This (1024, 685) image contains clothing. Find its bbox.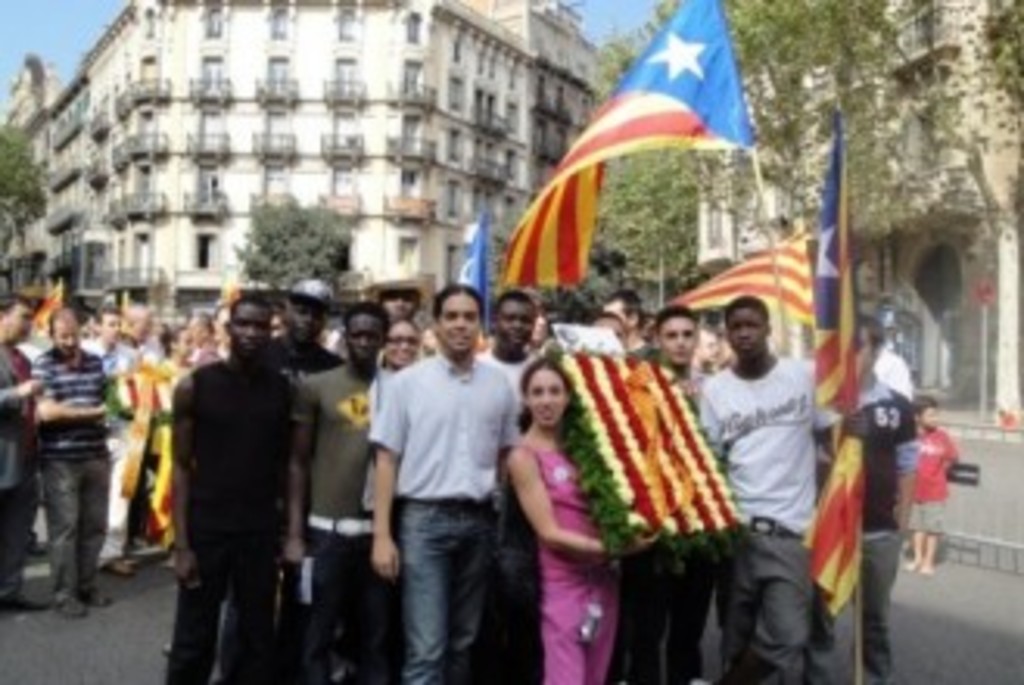
BBox(856, 392, 921, 682).
